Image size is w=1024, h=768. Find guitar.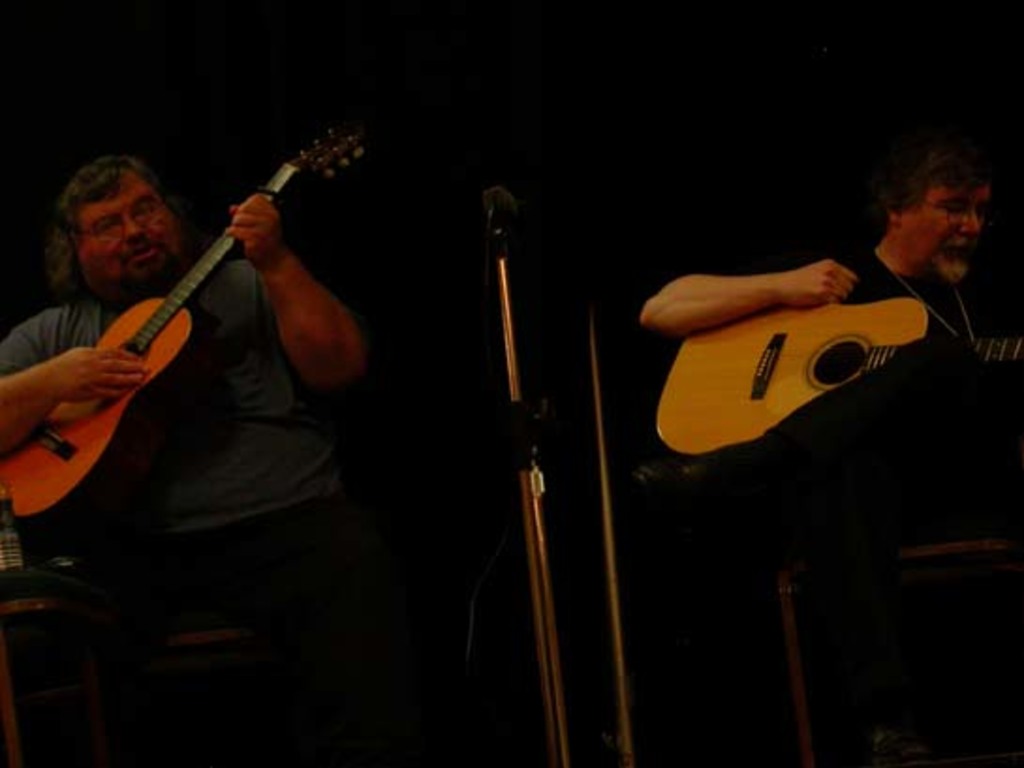
<box>0,115,383,535</box>.
